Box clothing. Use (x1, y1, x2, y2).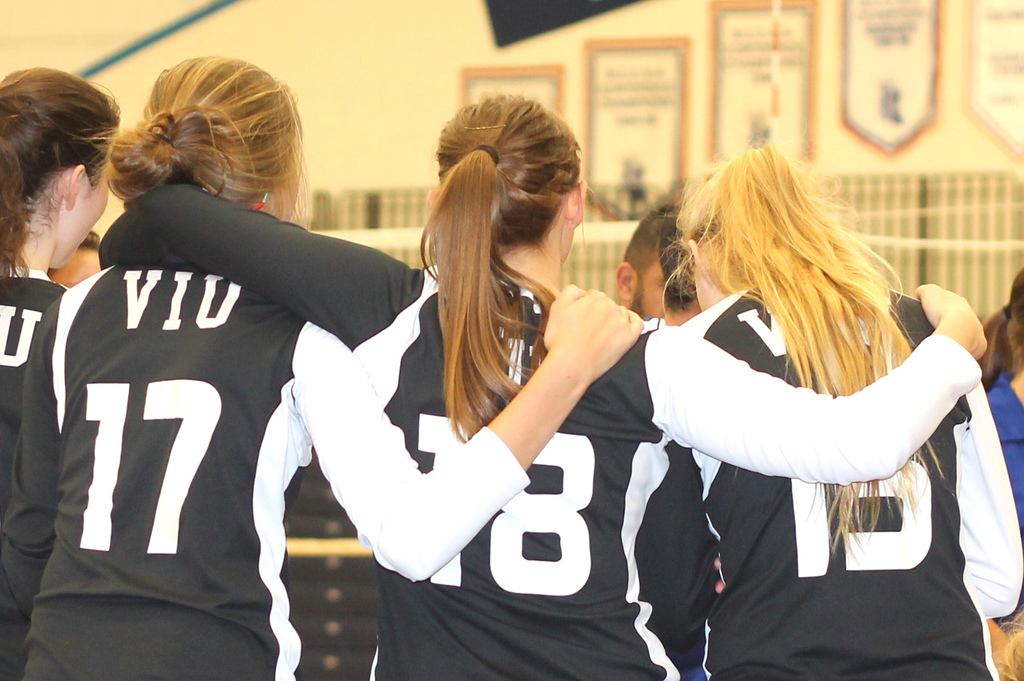
(0, 260, 67, 680).
